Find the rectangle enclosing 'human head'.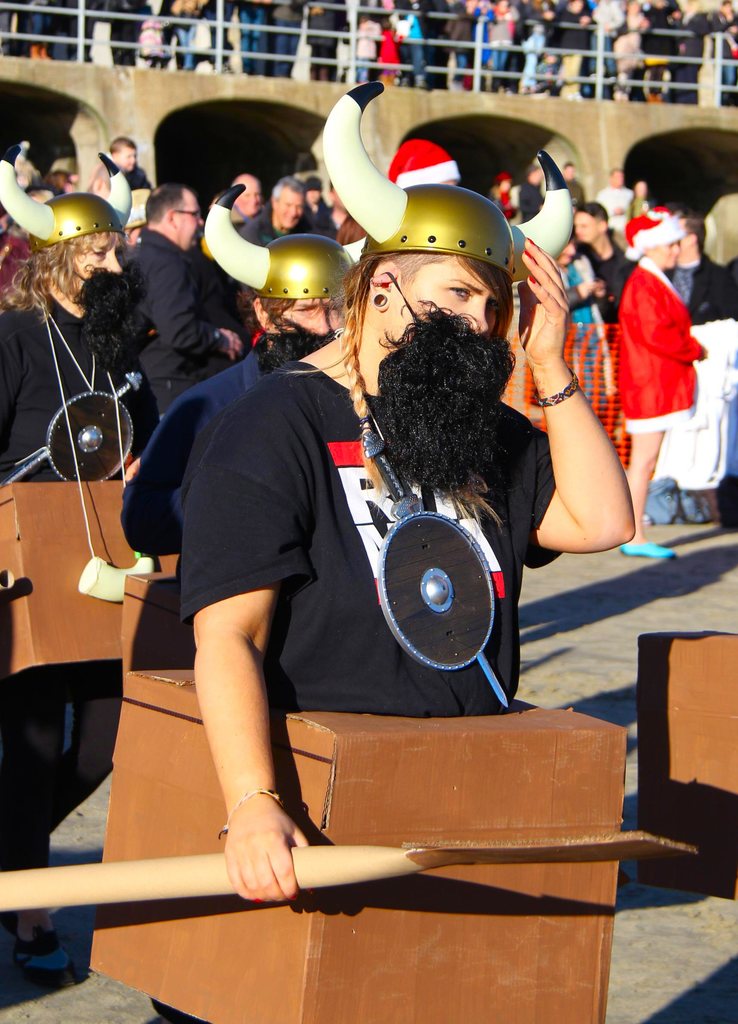
(620, 195, 690, 265).
